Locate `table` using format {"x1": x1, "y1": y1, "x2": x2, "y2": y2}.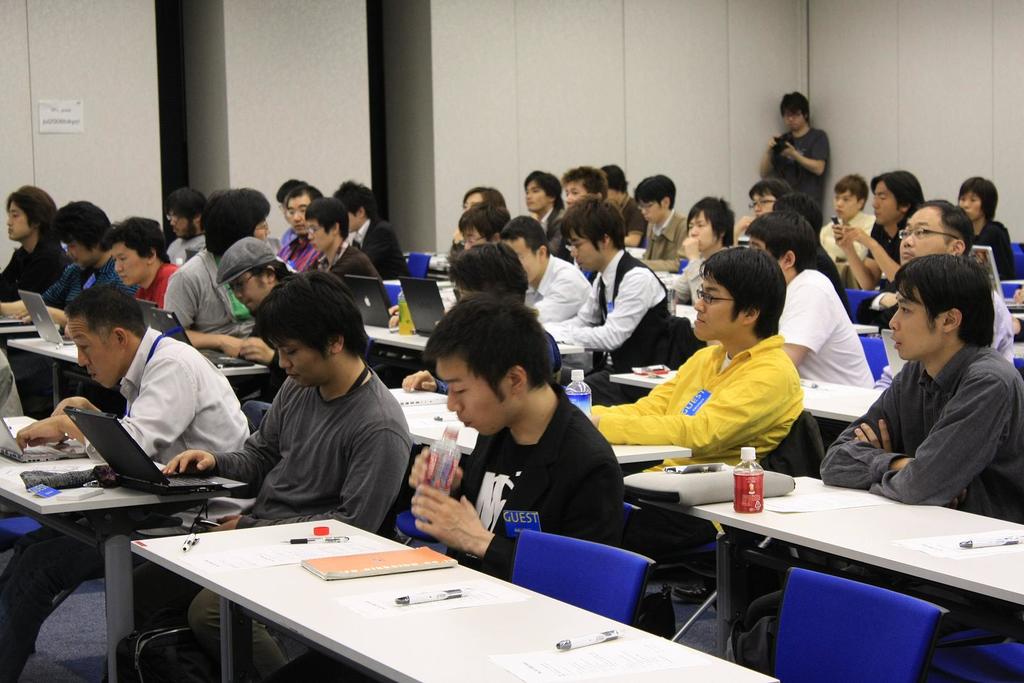
{"x1": 609, "y1": 378, "x2": 884, "y2": 417}.
